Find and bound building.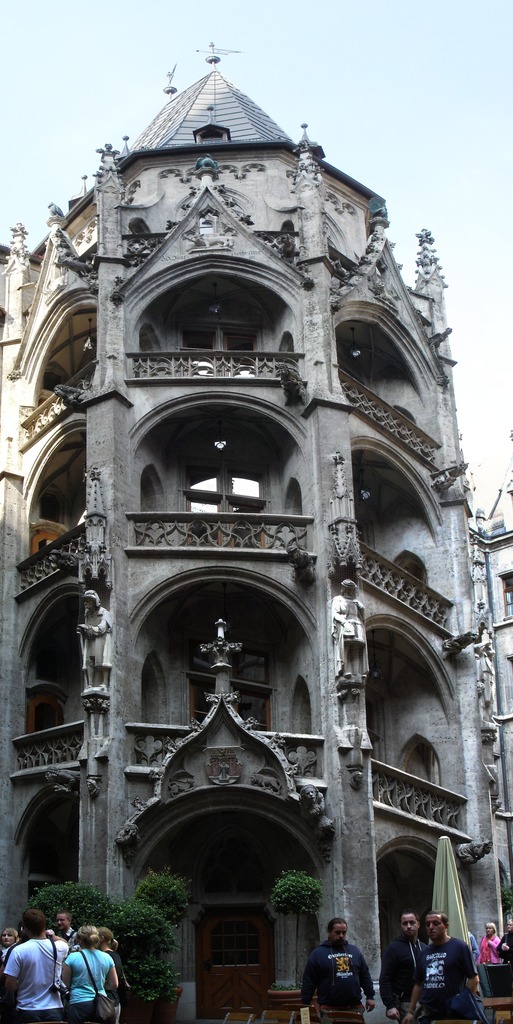
Bound: {"left": 0, "top": 63, "right": 512, "bottom": 1015}.
